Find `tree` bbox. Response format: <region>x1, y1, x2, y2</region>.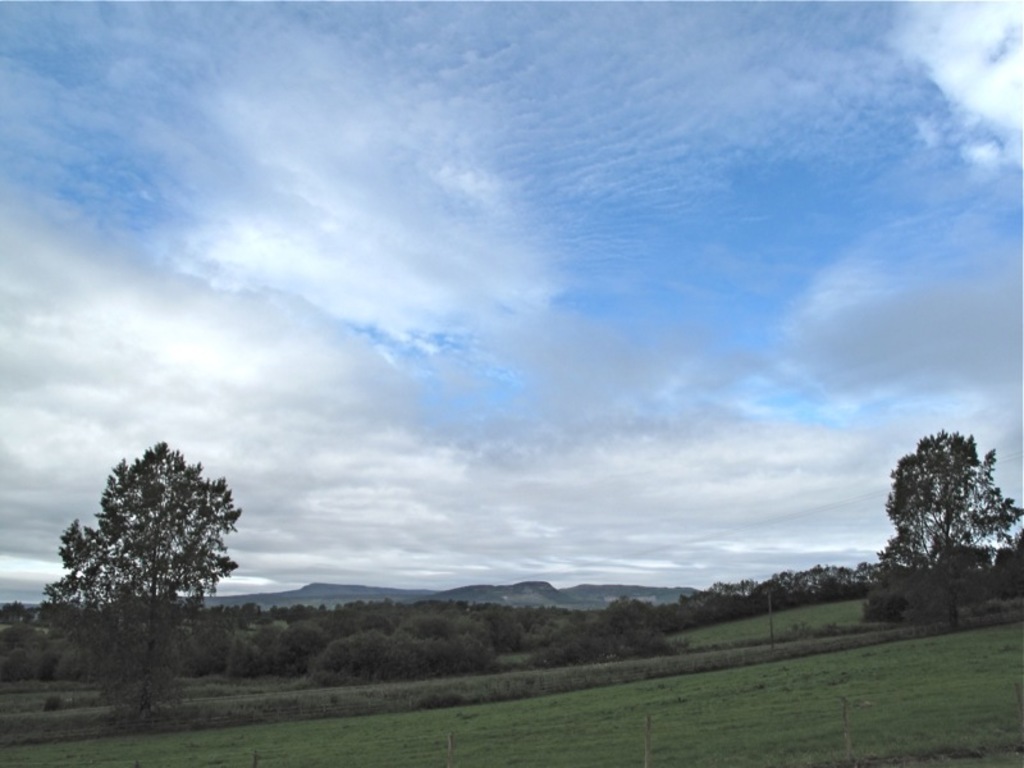
<region>45, 442, 246, 712</region>.
